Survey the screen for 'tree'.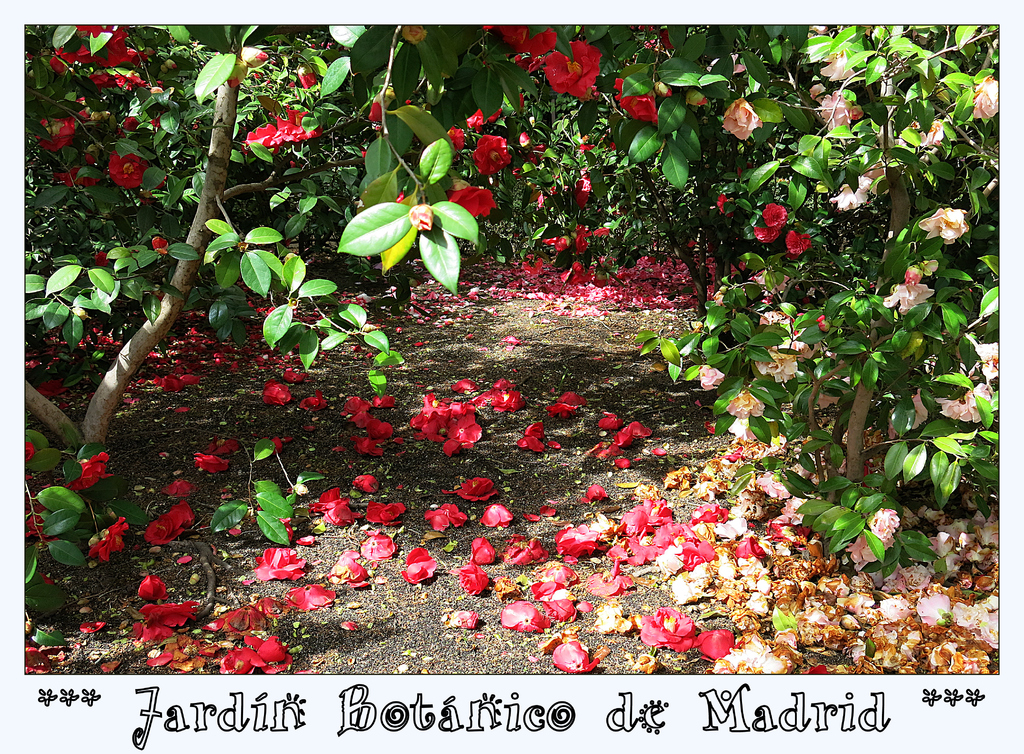
Survey found: bbox=[0, 11, 1023, 706].
